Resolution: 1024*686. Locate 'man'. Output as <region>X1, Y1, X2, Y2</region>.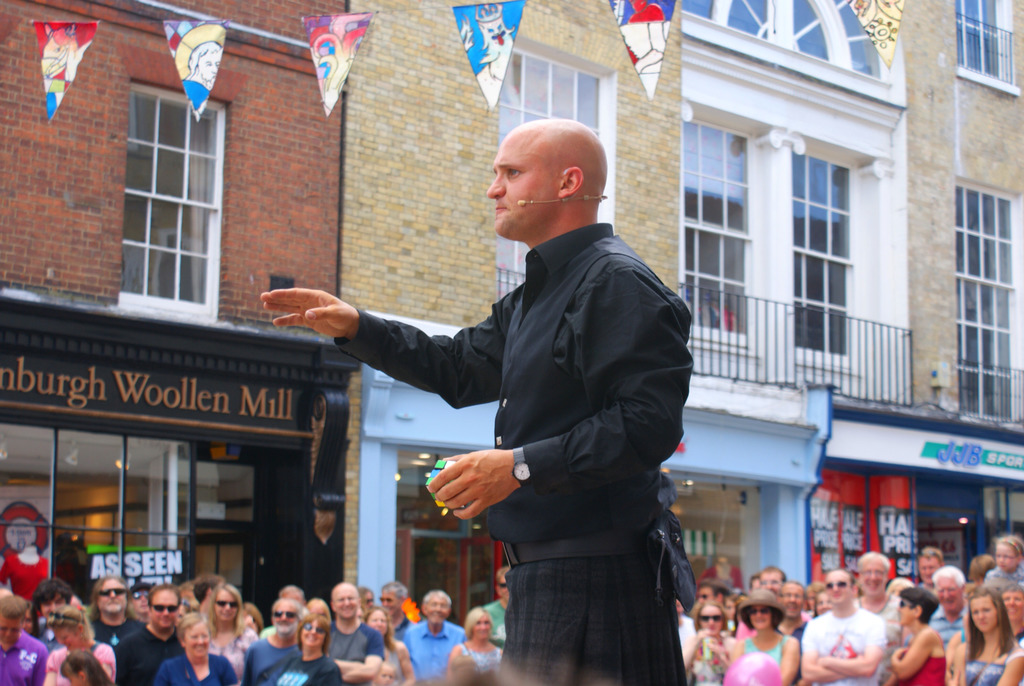
<region>800, 566, 886, 685</region>.
